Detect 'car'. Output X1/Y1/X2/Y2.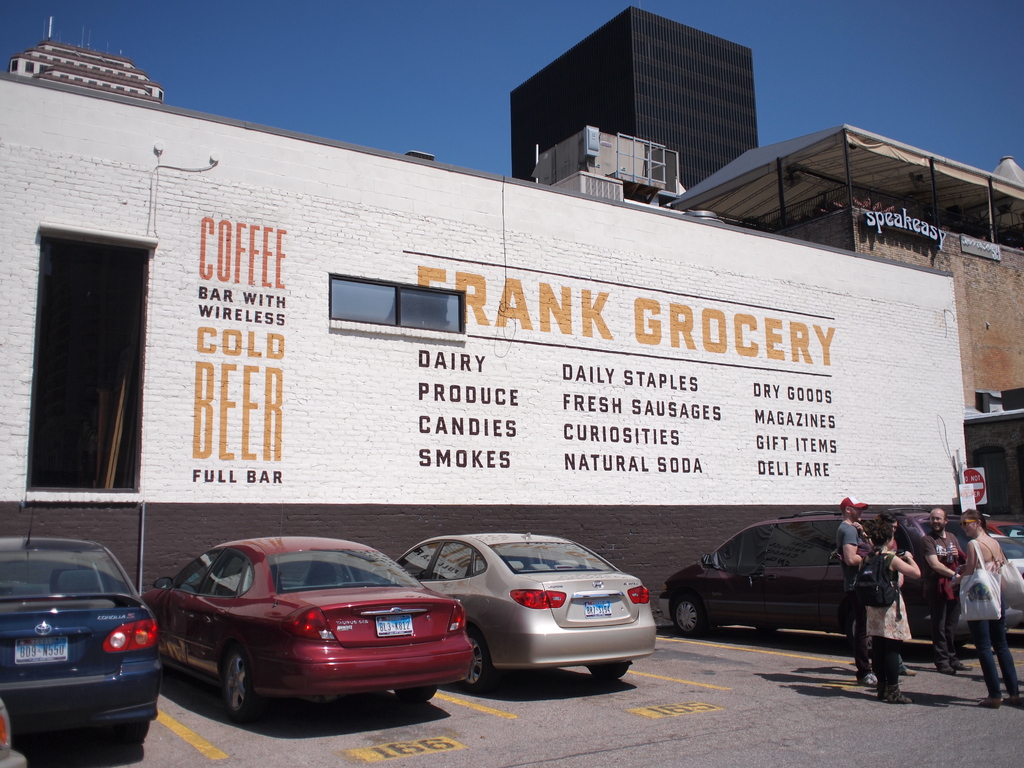
141/536/483/739.
